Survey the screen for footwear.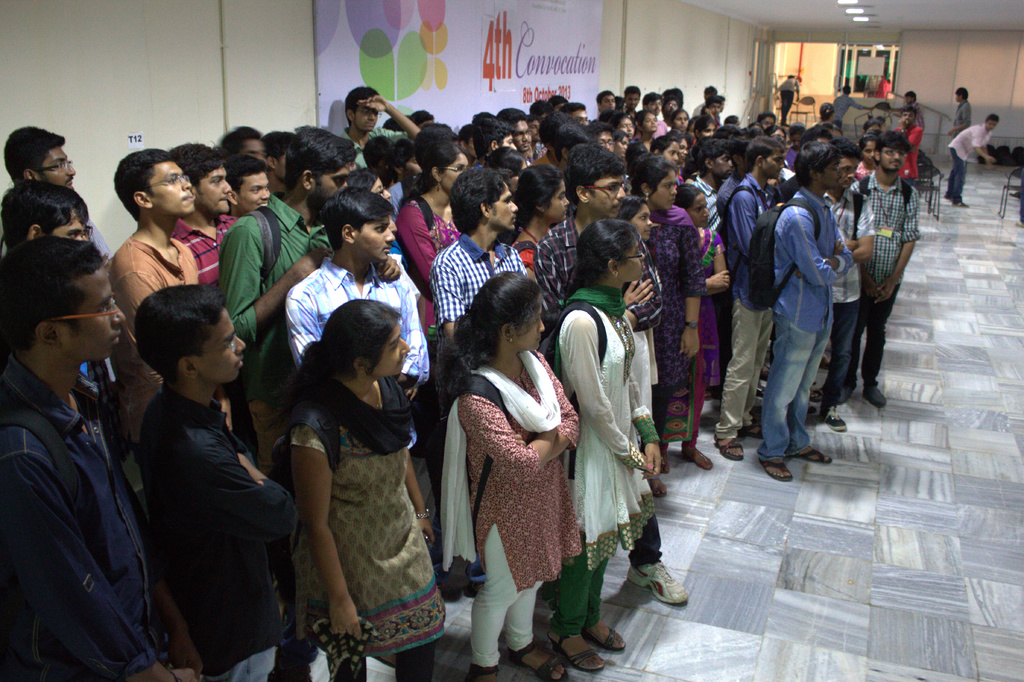
Survey found: region(810, 391, 827, 410).
